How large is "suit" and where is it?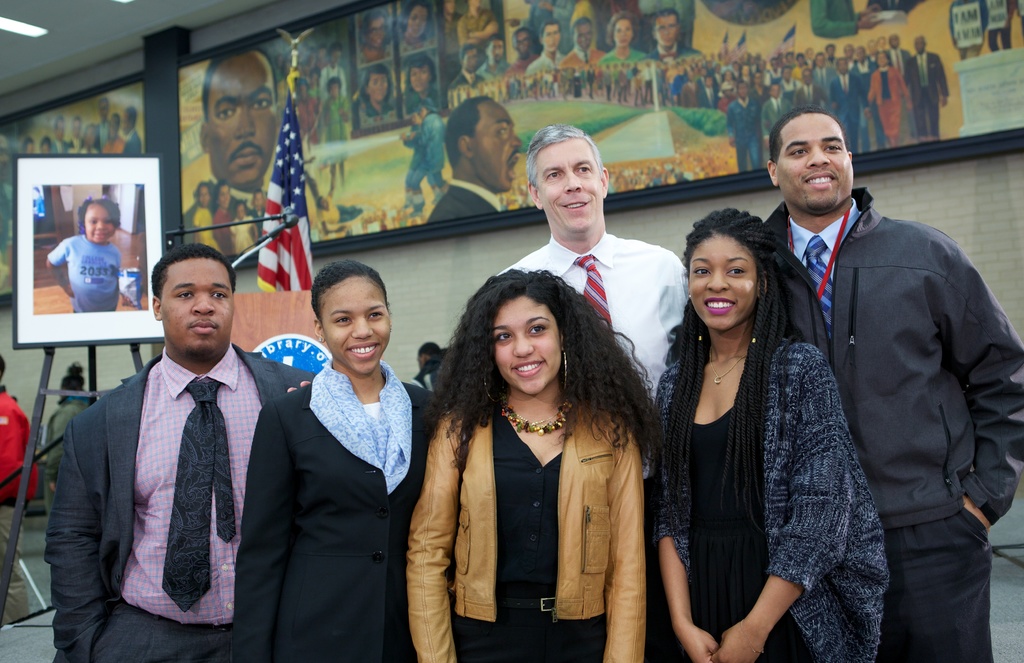
Bounding box: Rect(870, 65, 906, 101).
